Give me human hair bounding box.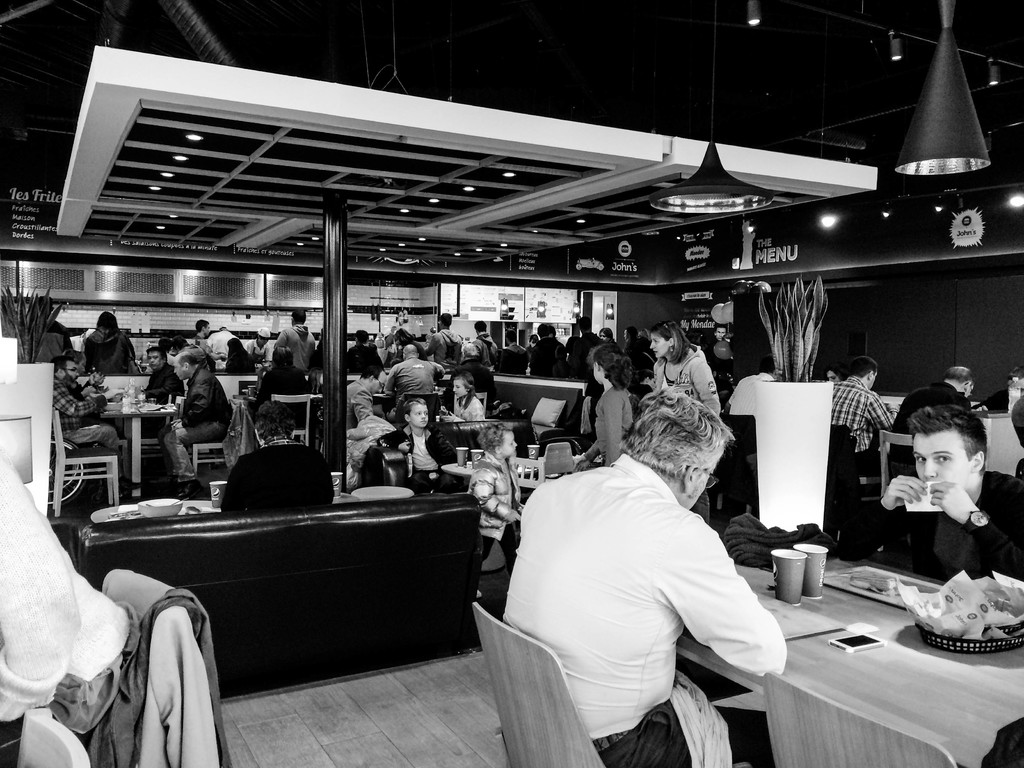
detection(195, 316, 209, 332).
